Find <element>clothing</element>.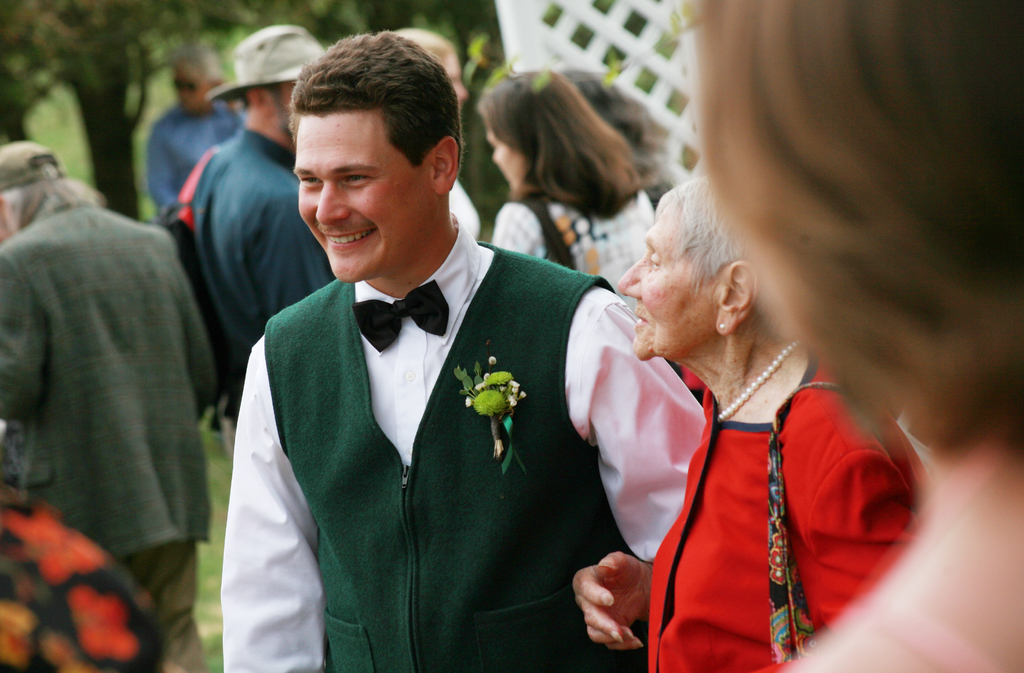
left=645, top=355, right=927, bottom=672.
